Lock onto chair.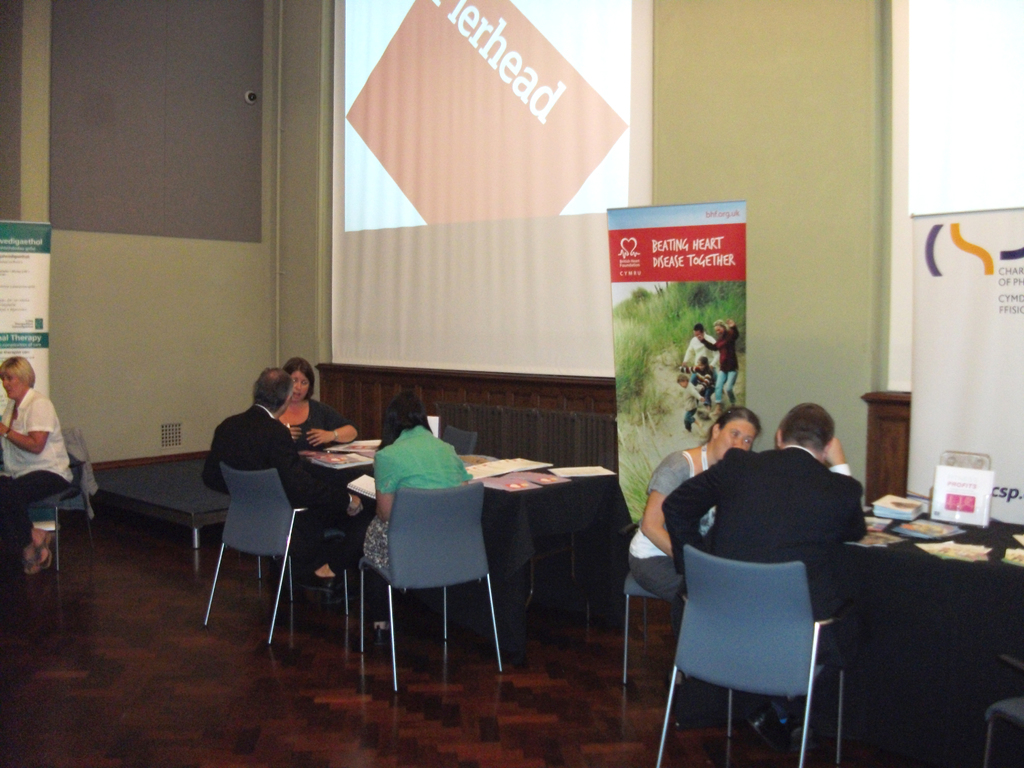
Locked: pyautogui.locateOnScreen(984, 693, 1023, 767).
